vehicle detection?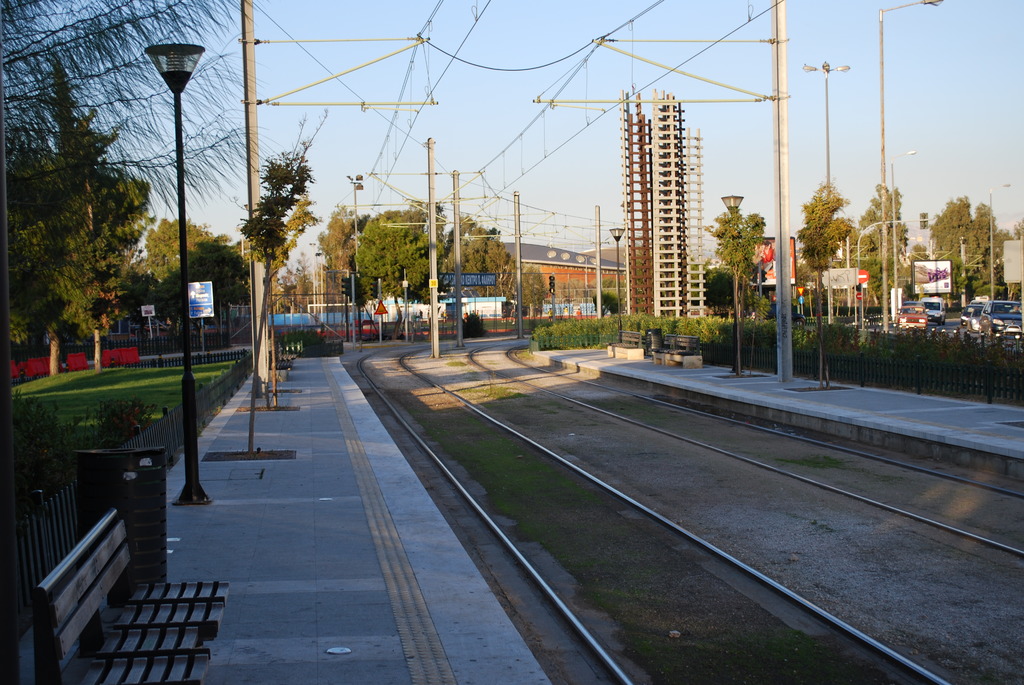
select_region(979, 301, 1023, 344)
